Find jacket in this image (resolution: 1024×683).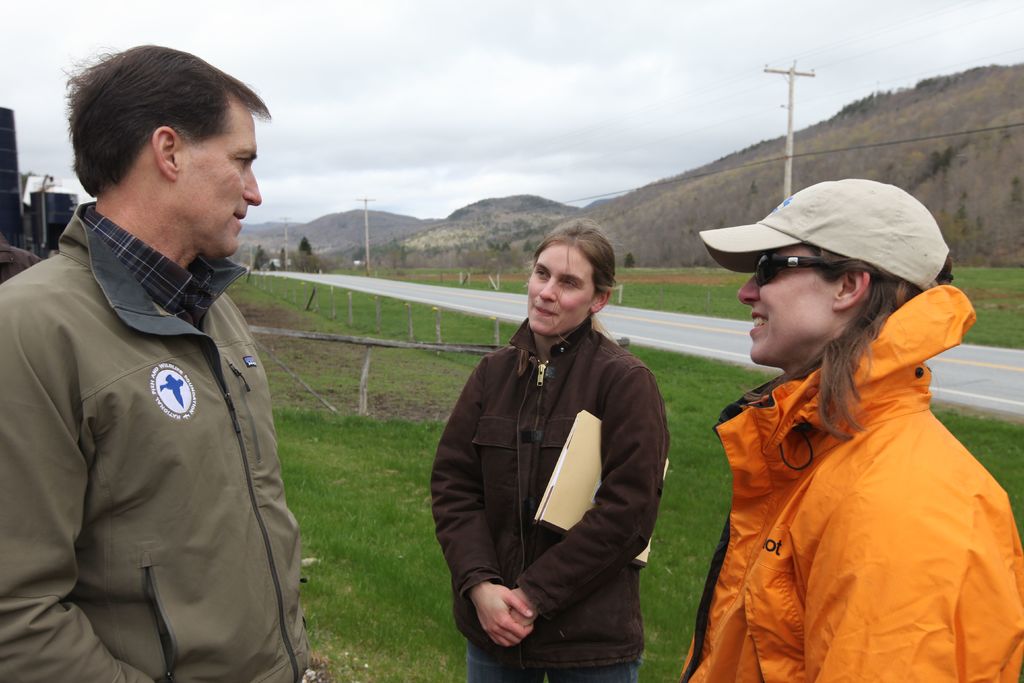
BBox(683, 286, 1023, 682).
